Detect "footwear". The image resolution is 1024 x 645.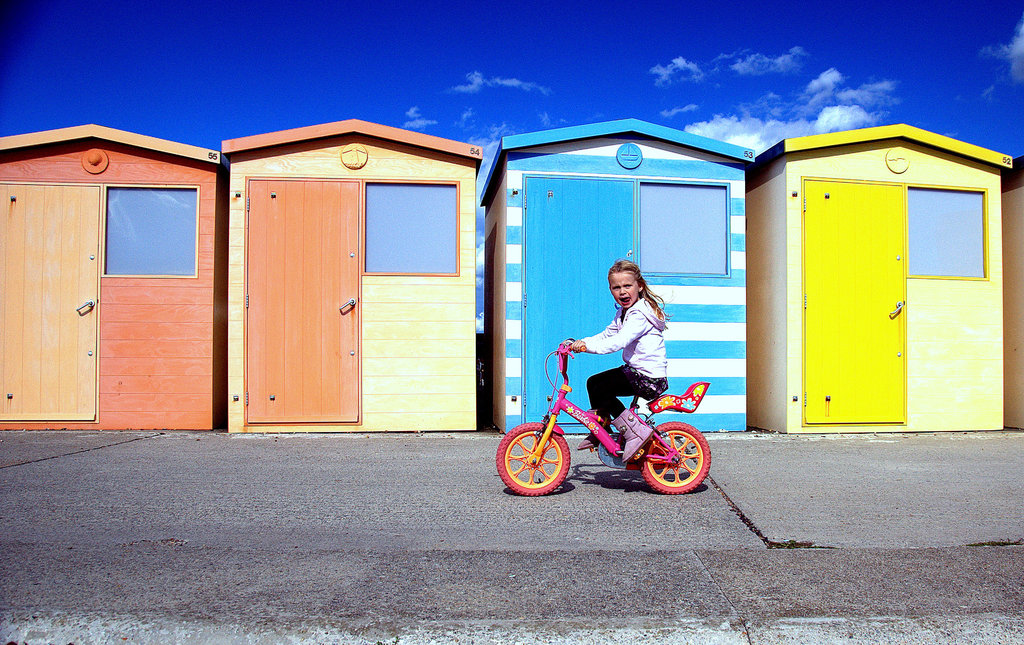
[left=610, top=407, right=652, bottom=465].
